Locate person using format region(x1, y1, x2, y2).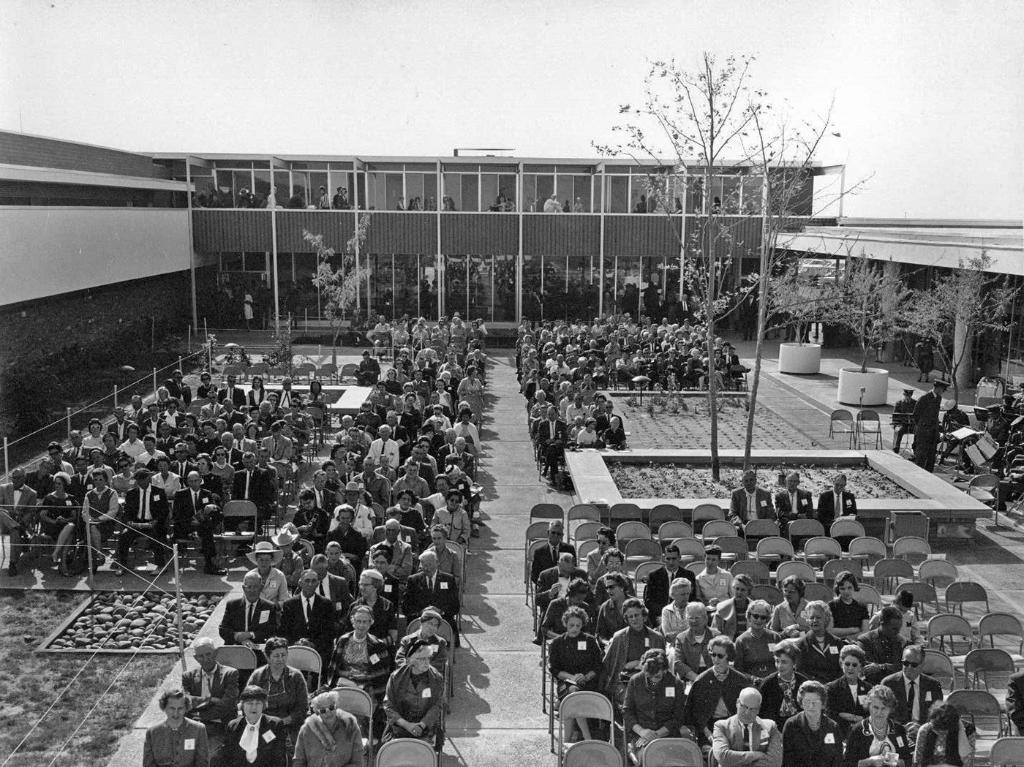
region(529, 548, 589, 629).
